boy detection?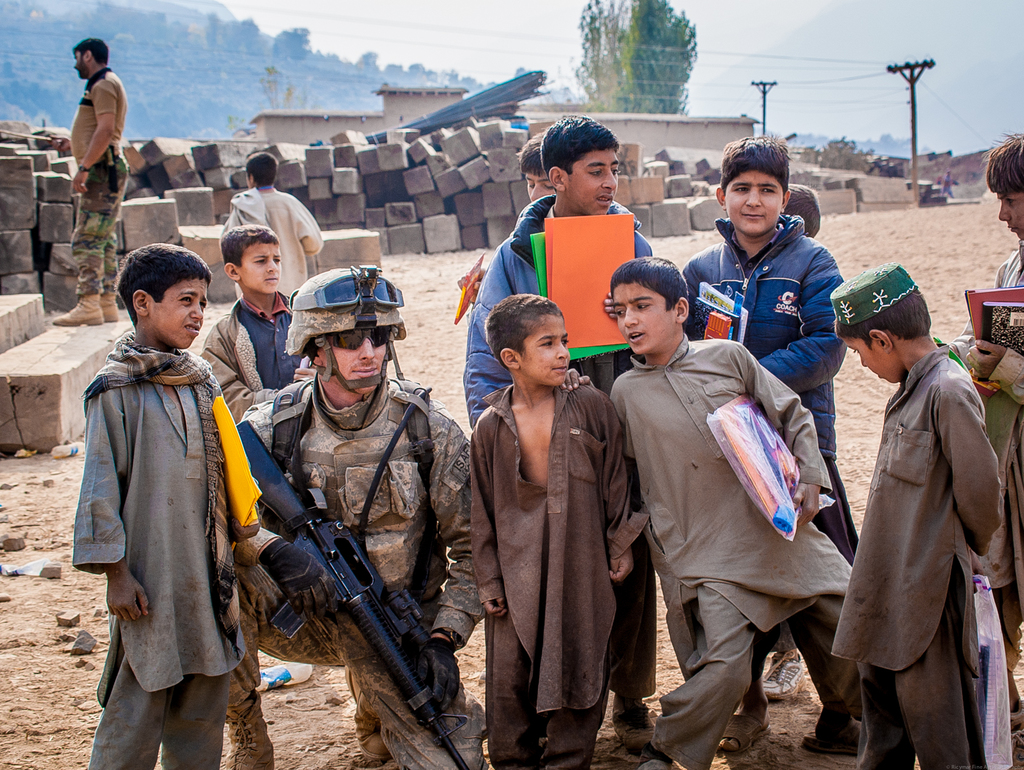
region(684, 133, 861, 751)
